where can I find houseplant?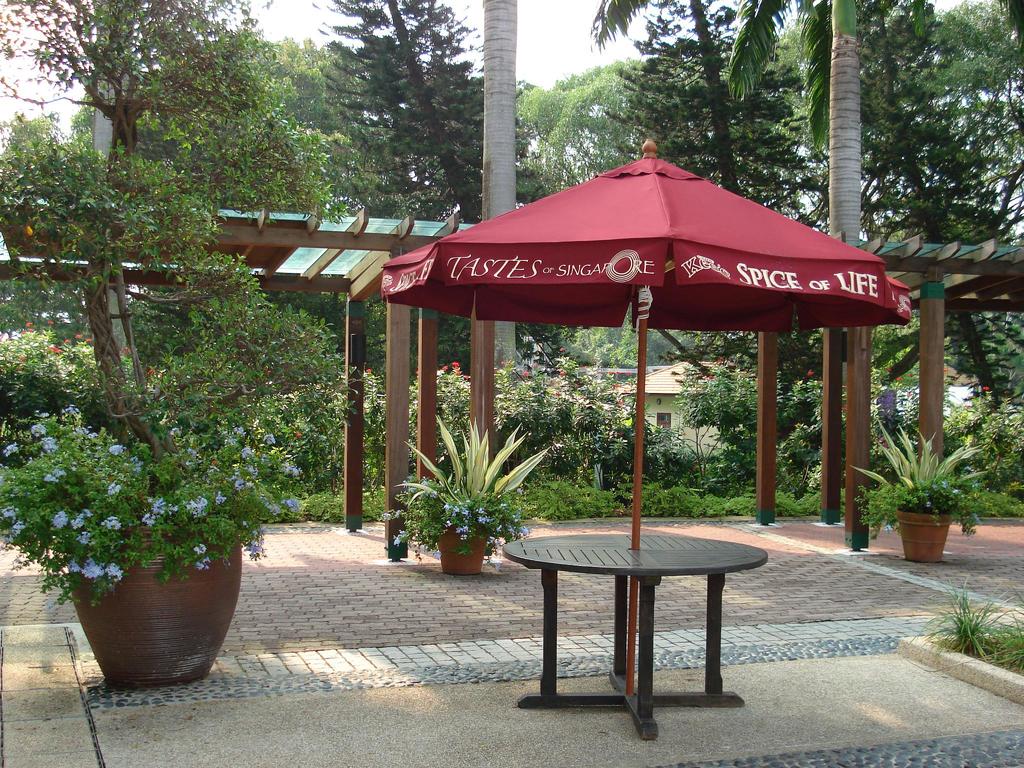
You can find it at x1=0 y1=405 x2=309 y2=695.
